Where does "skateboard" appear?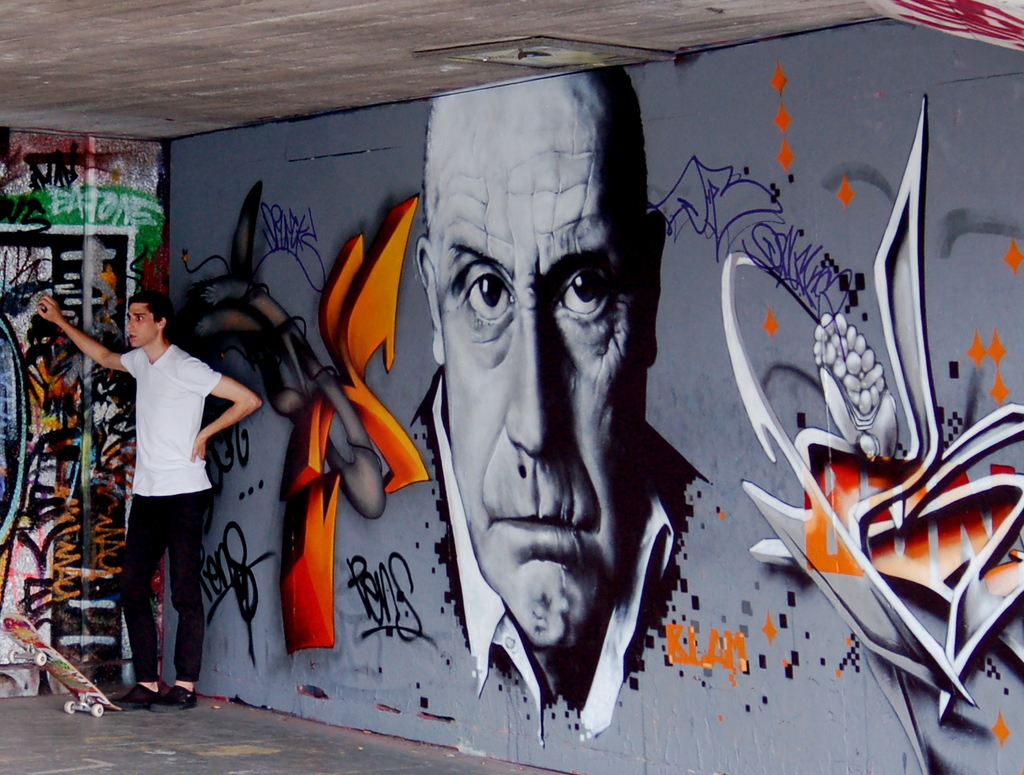
Appears at [0, 616, 130, 718].
